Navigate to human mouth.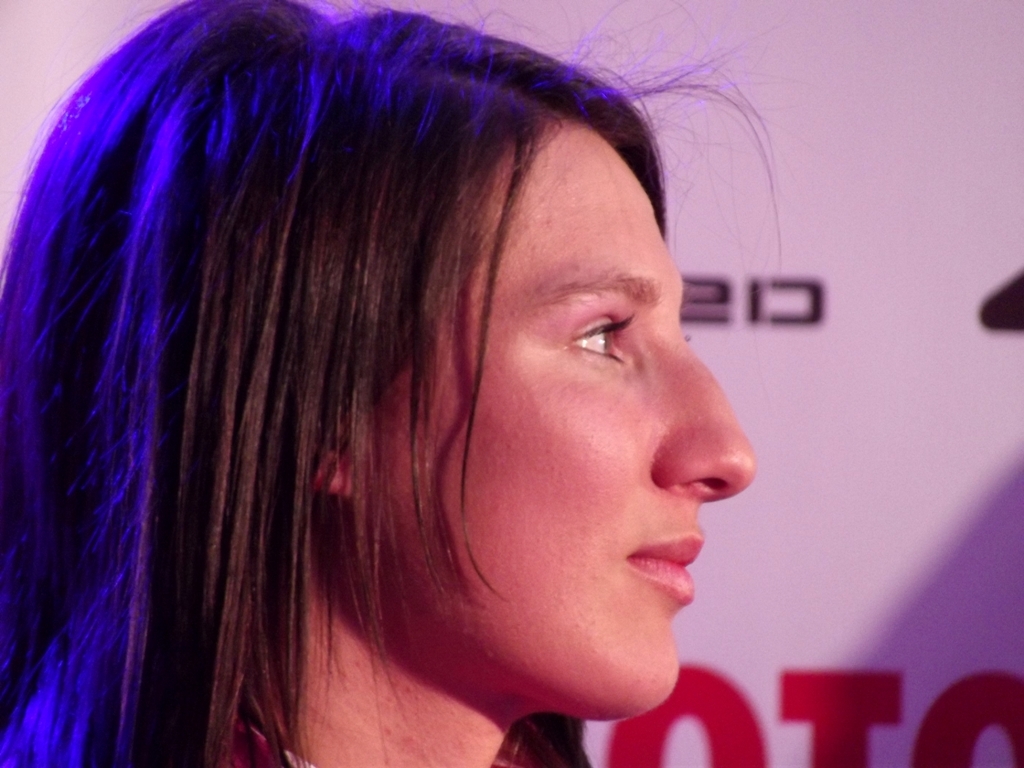
Navigation target: (628,534,702,598).
